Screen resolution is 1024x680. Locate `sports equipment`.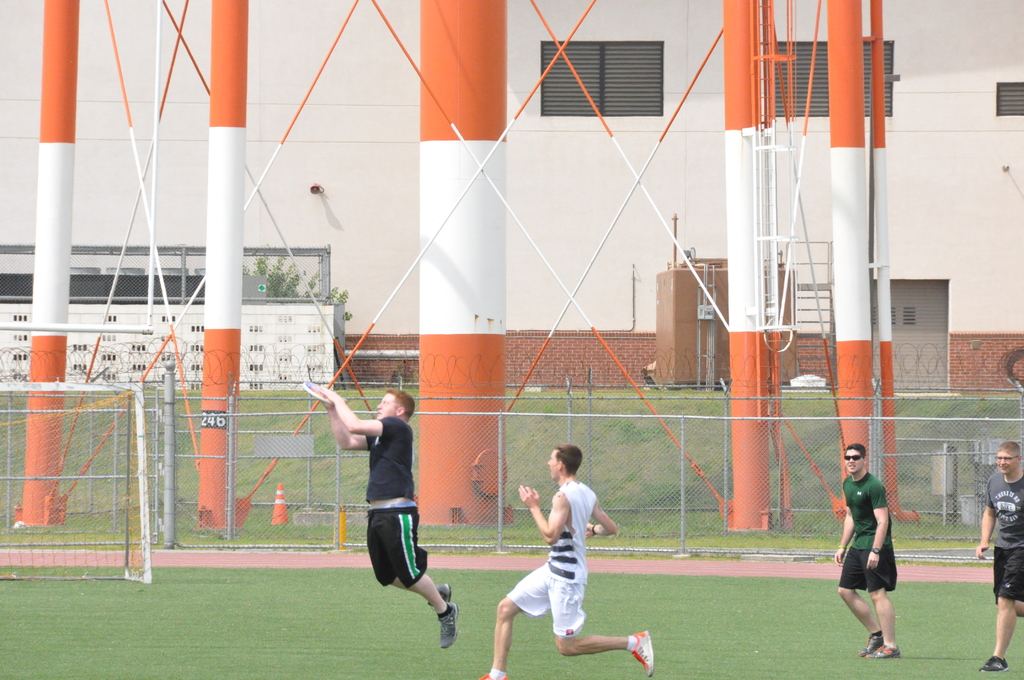
<region>435, 595, 463, 651</region>.
